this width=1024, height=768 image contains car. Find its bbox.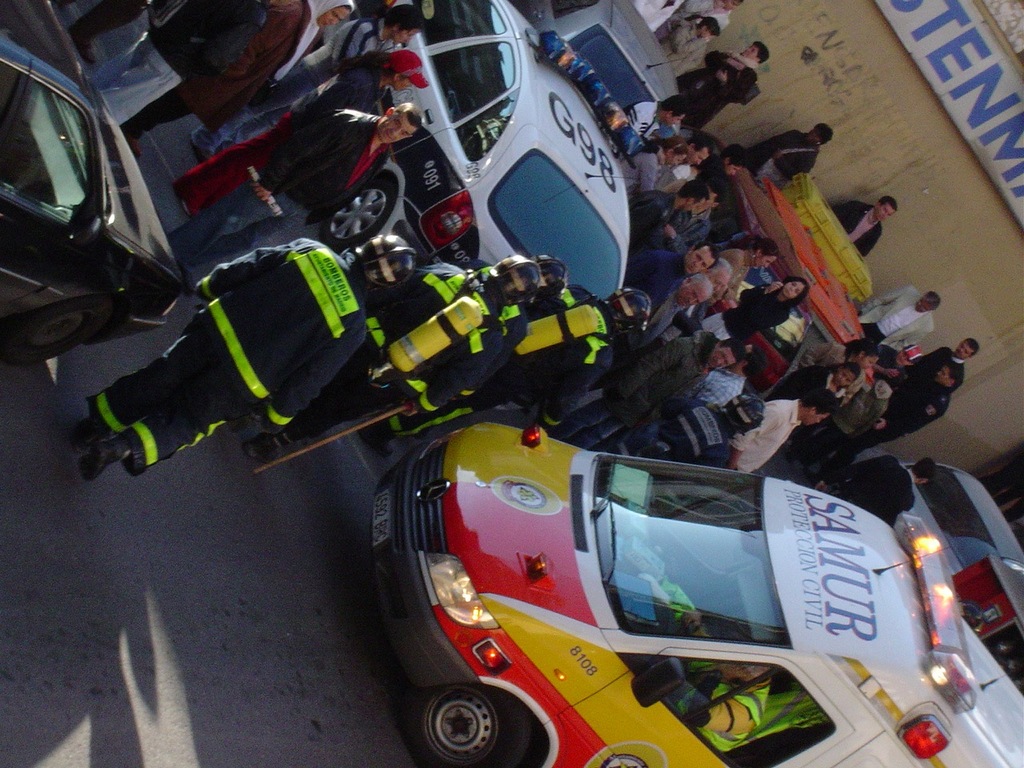
bbox=[517, 0, 681, 154].
